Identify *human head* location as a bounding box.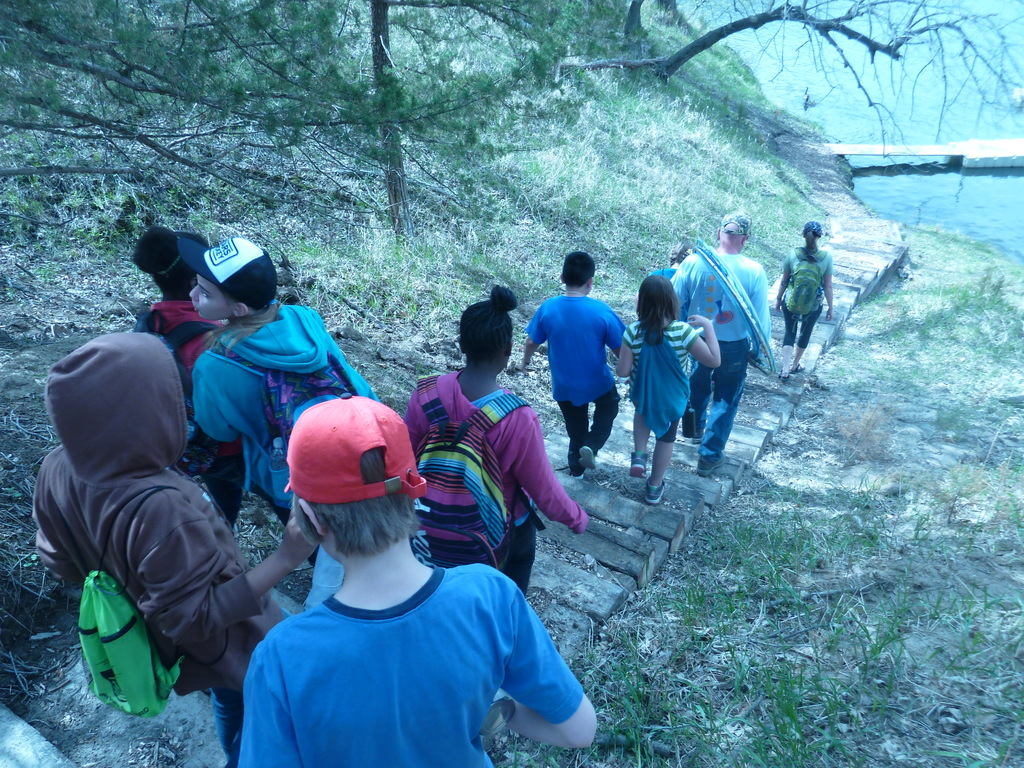
box(456, 284, 520, 376).
